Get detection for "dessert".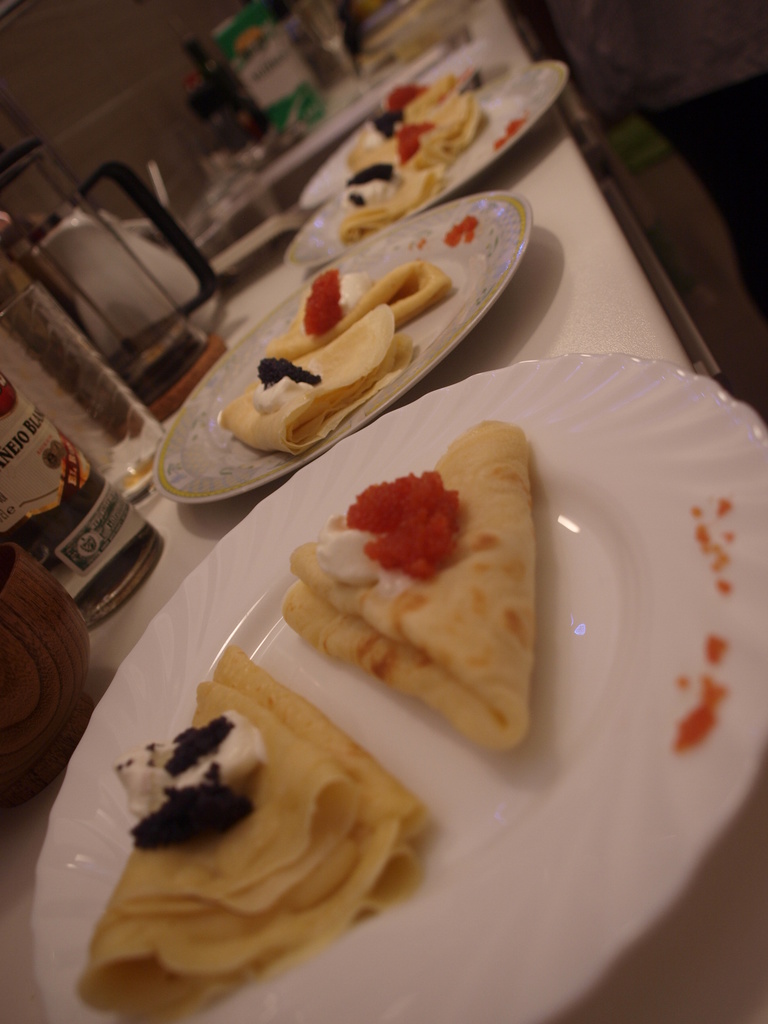
Detection: [348,76,490,237].
